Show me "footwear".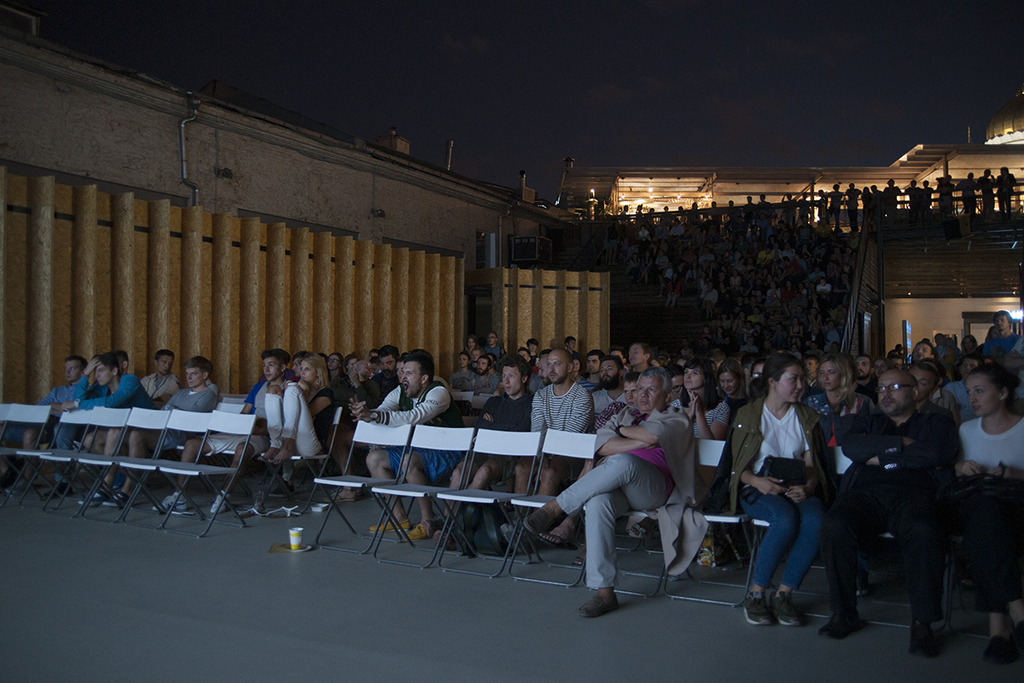
"footwear" is here: select_region(103, 491, 131, 511).
